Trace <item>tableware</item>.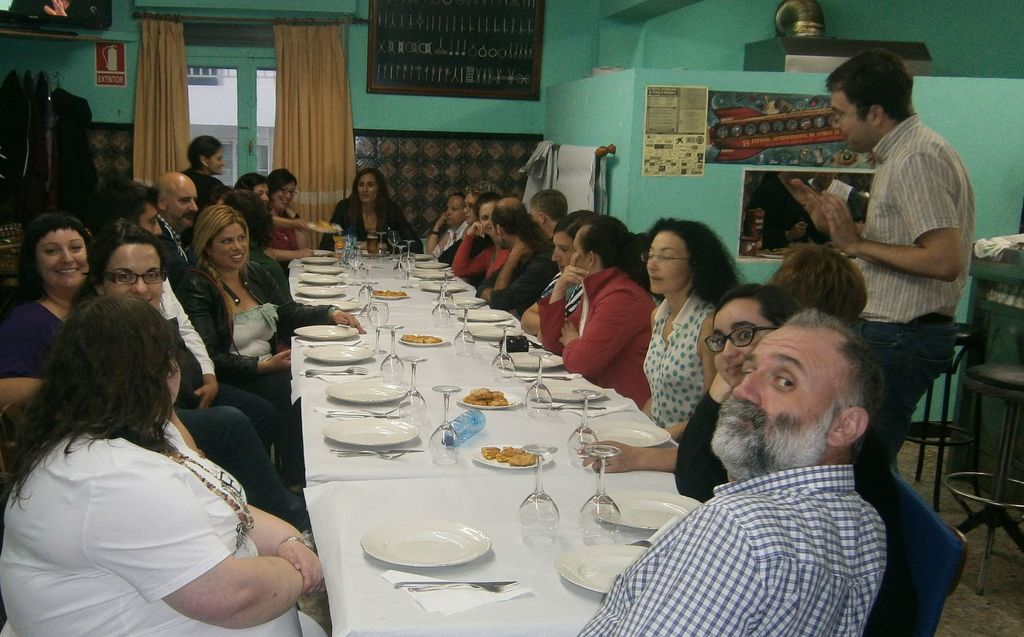
Traced to {"x1": 286, "y1": 317, "x2": 359, "y2": 341}.
